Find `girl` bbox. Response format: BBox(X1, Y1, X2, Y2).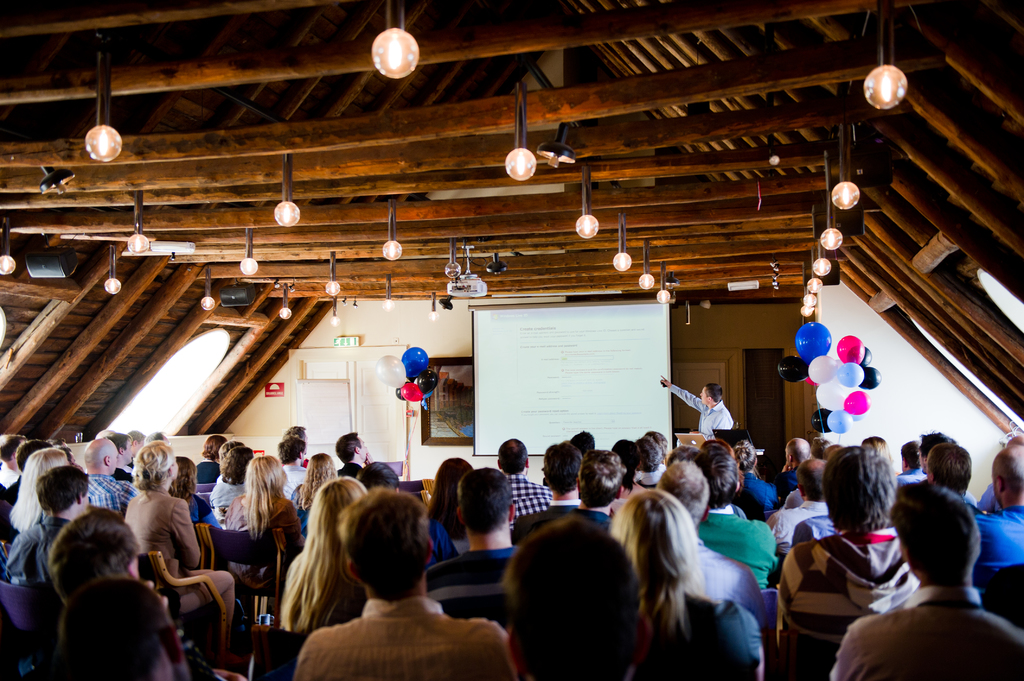
BBox(279, 475, 367, 632).
